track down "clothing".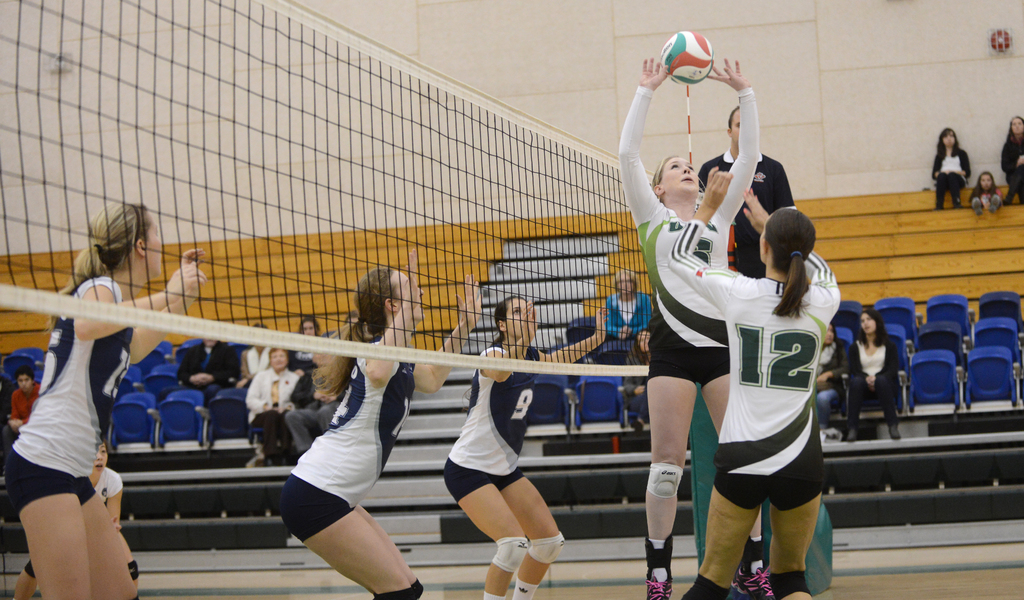
Tracked to [left=244, top=361, right=298, bottom=455].
